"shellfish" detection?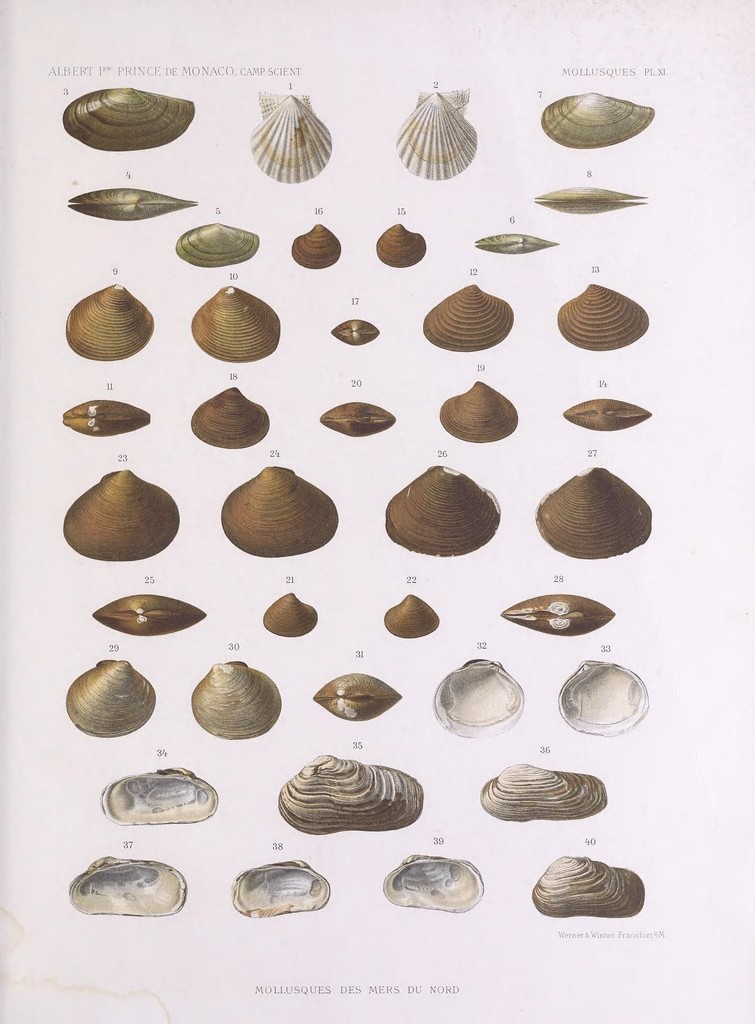
Rect(394, 90, 480, 185)
